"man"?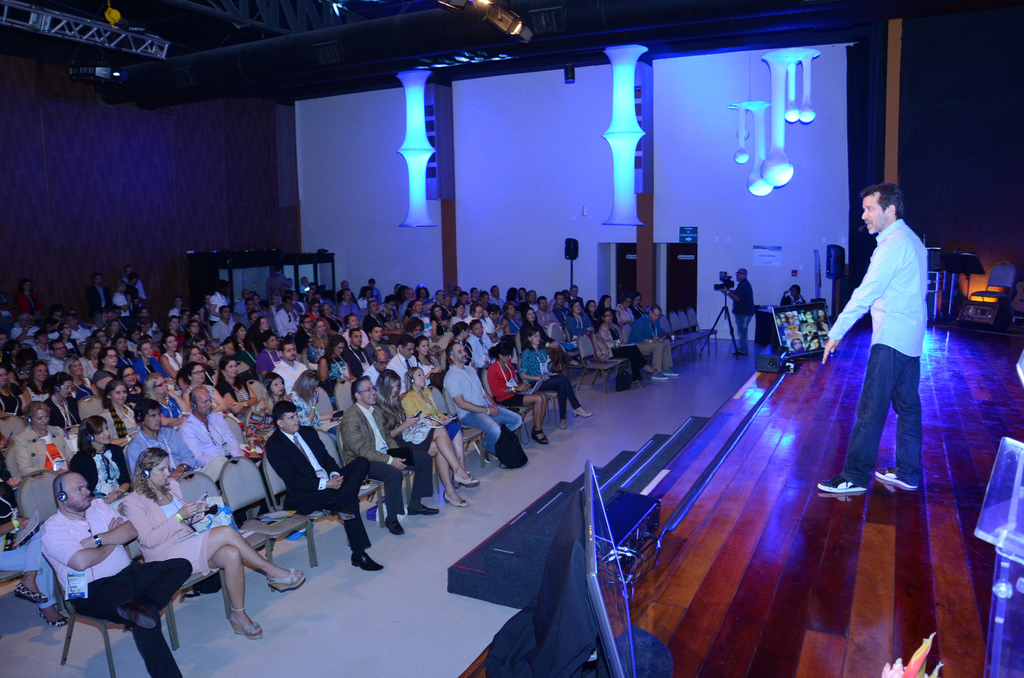
(x1=536, y1=297, x2=559, y2=331)
